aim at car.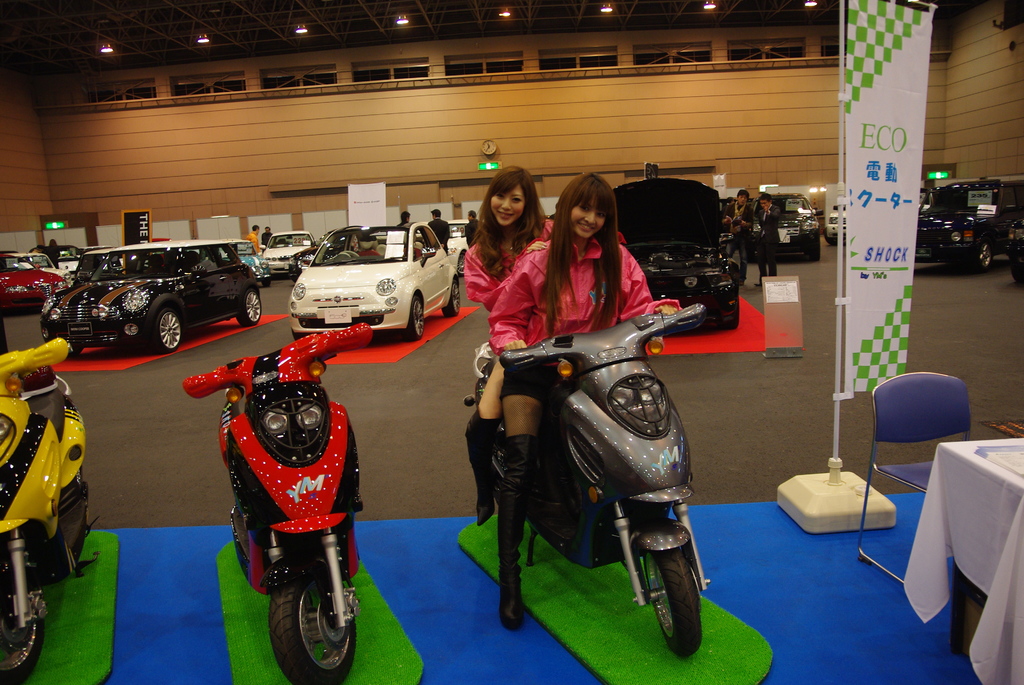
Aimed at [1006, 218, 1023, 285].
